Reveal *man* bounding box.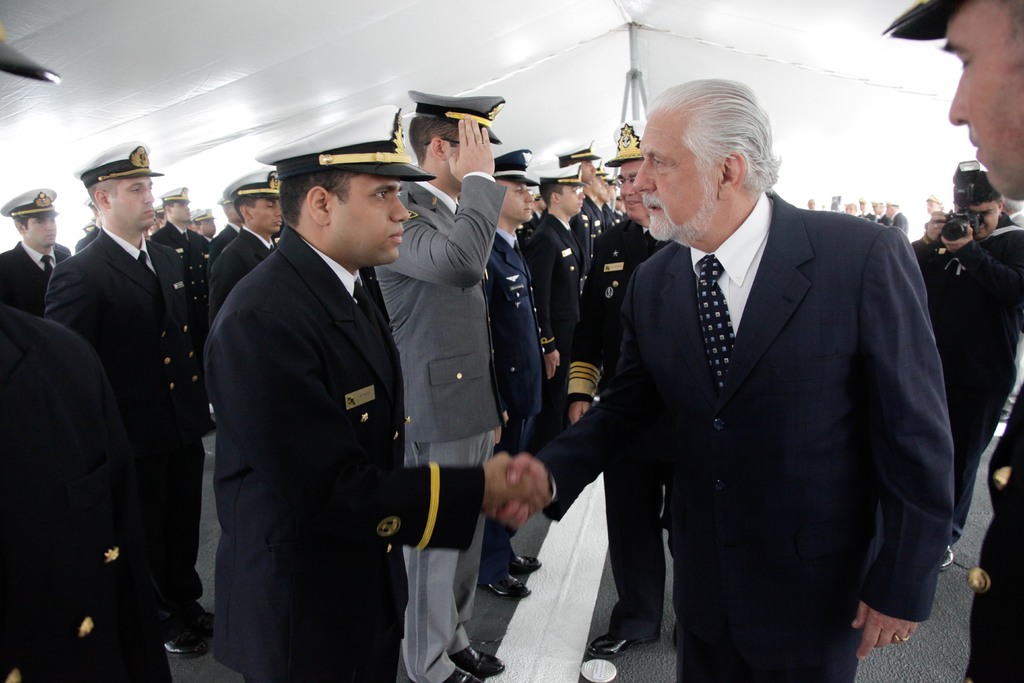
Revealed: 924 194 939 224.
